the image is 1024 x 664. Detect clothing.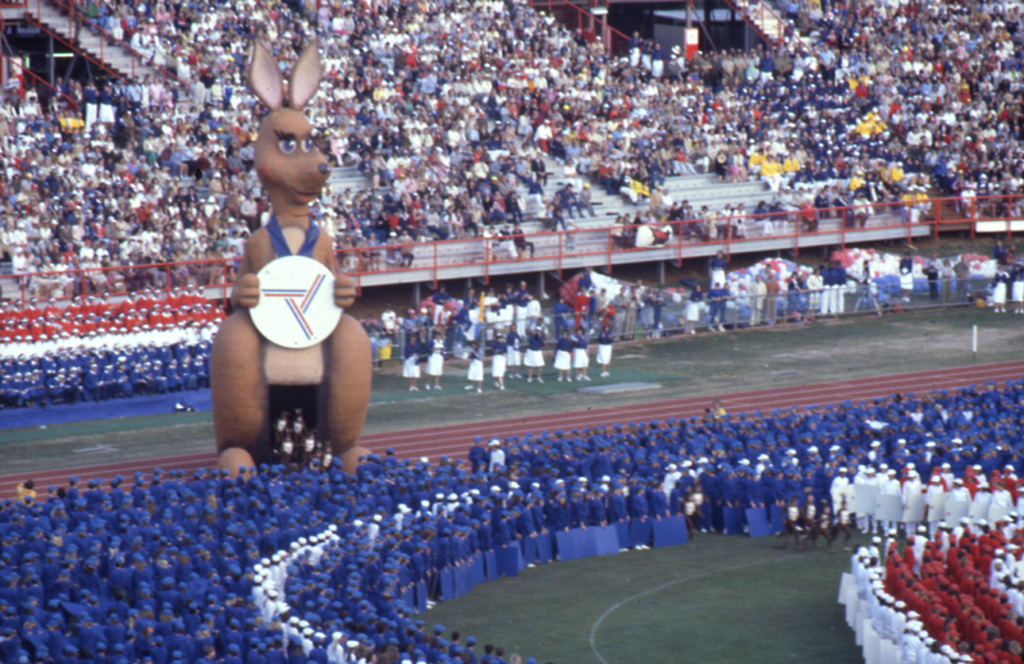
Detection: detection(554, 338, 572, 368).
